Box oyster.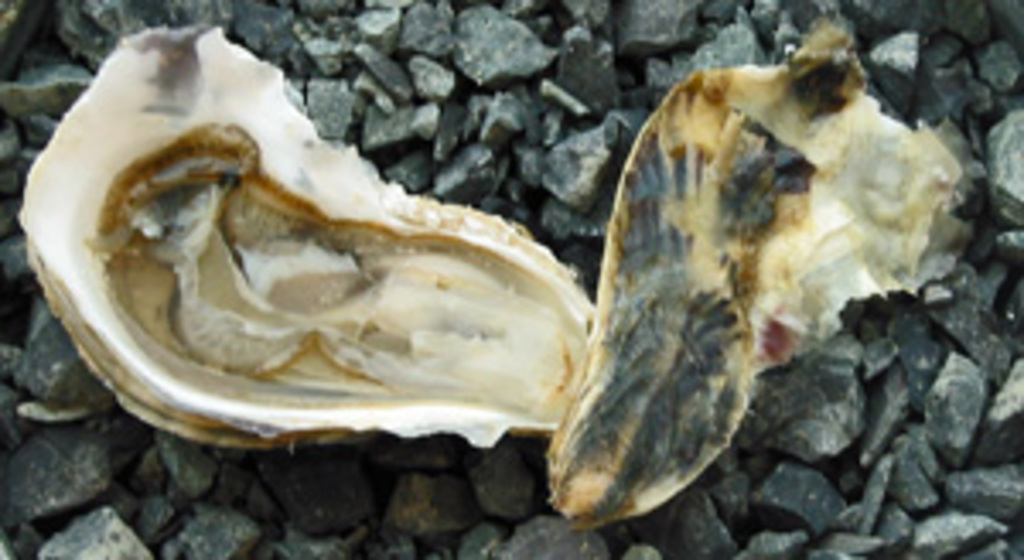
<region>24, 24, 604, 447</region>.
